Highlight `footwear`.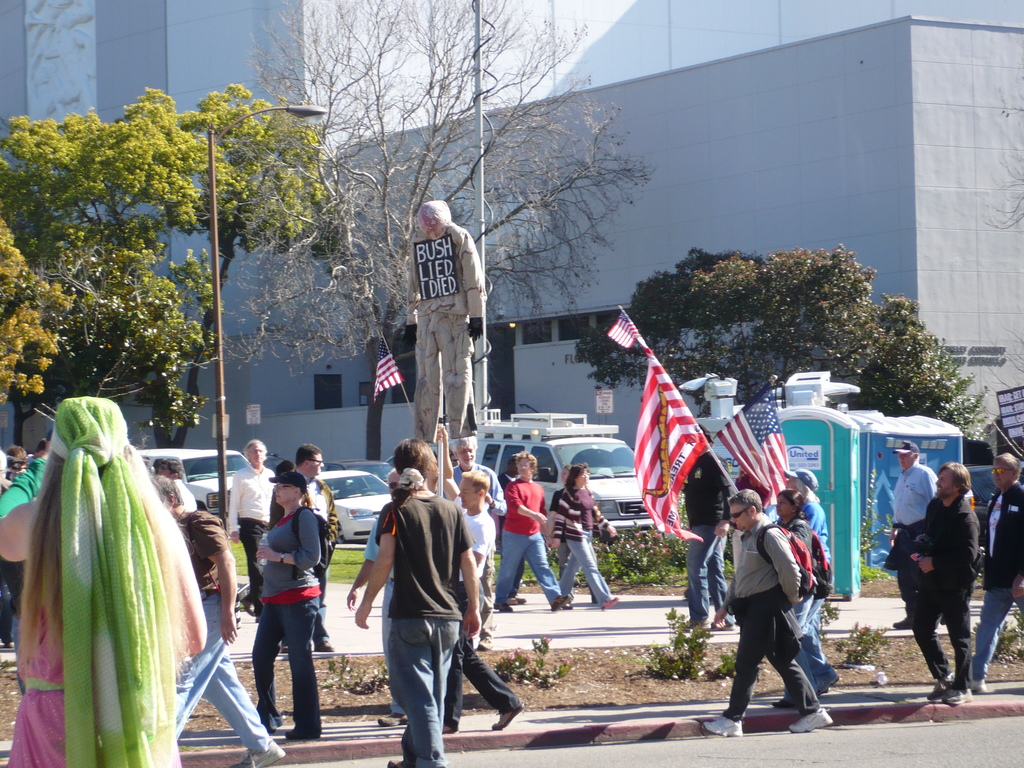
Highlighted region: <region>277, 643, 289, 656</region>.
